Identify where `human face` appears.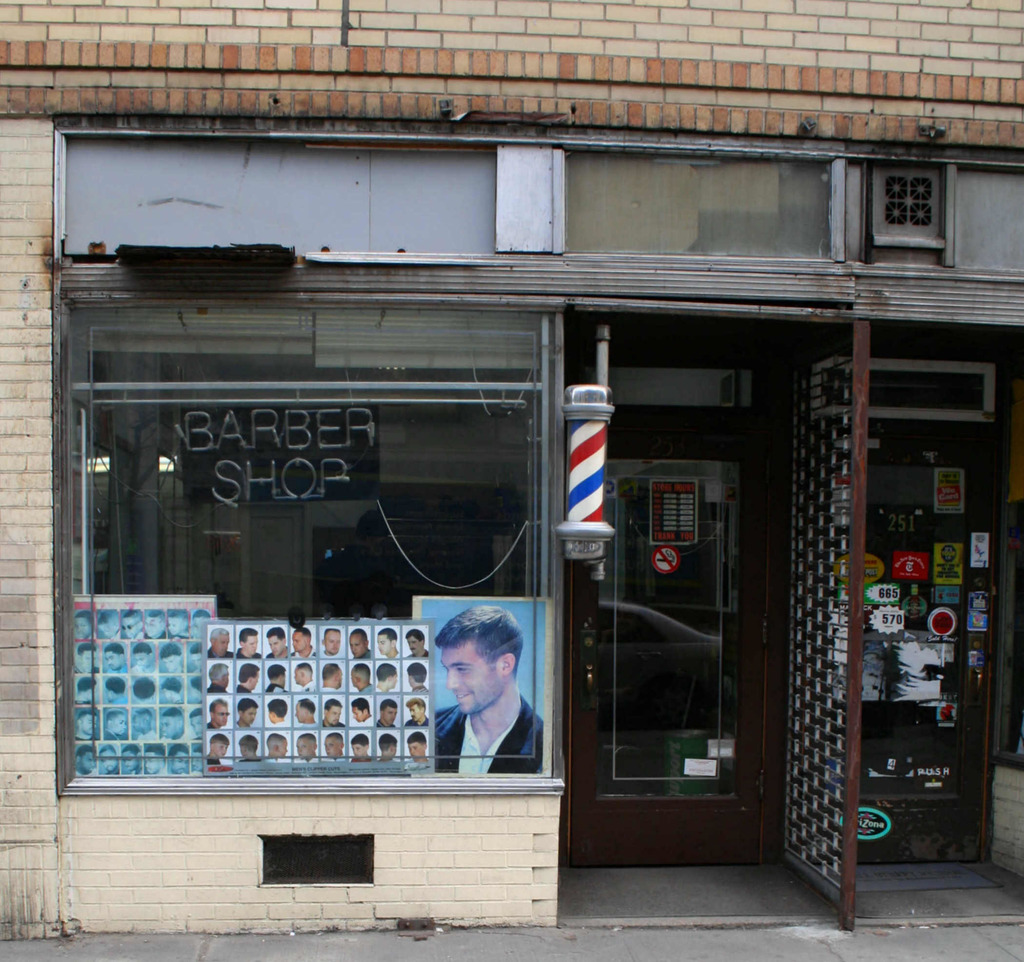
Appears at box=[81, 712, 99, 736].
